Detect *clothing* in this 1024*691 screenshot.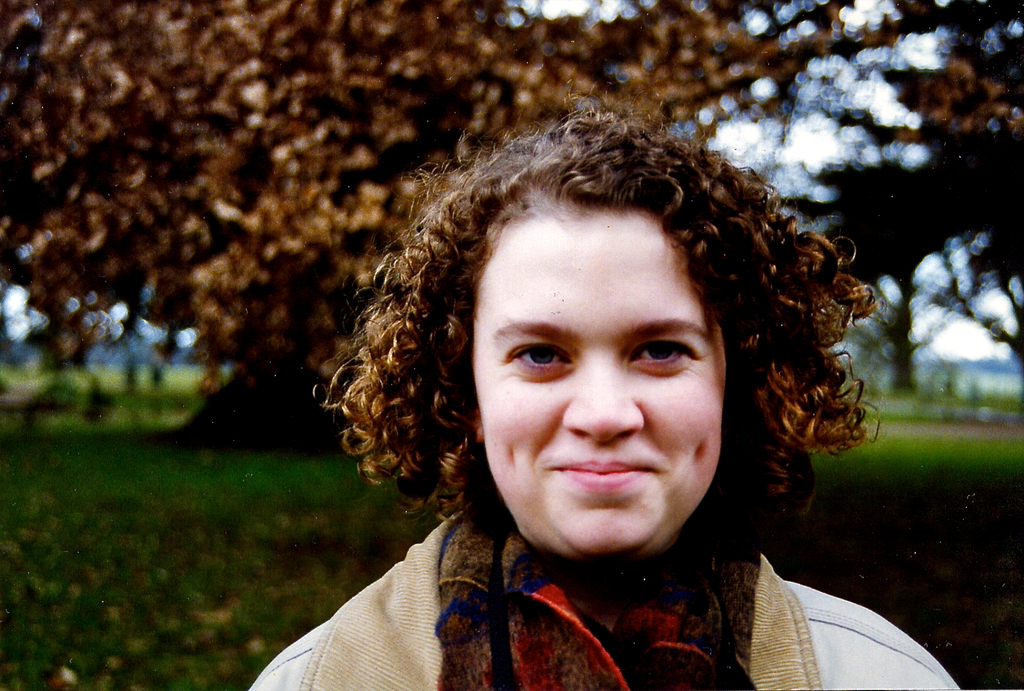
Detection: l=259, t=472, r=920, b=688.
